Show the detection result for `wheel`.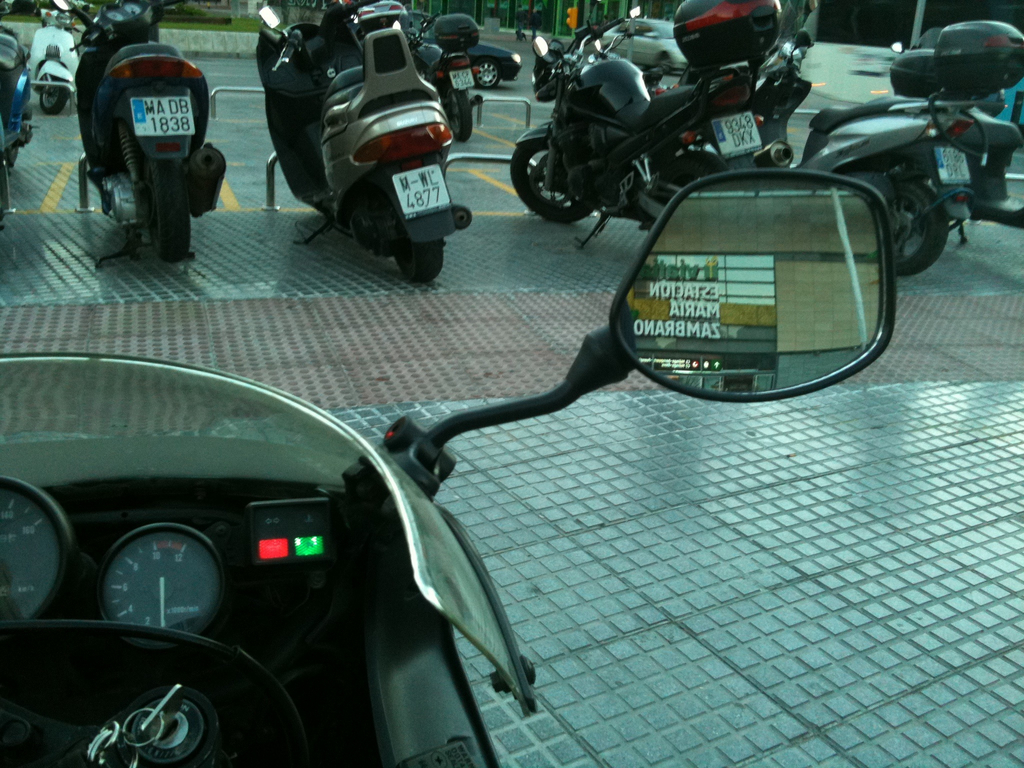
<box>898,179,947,276</box>.
